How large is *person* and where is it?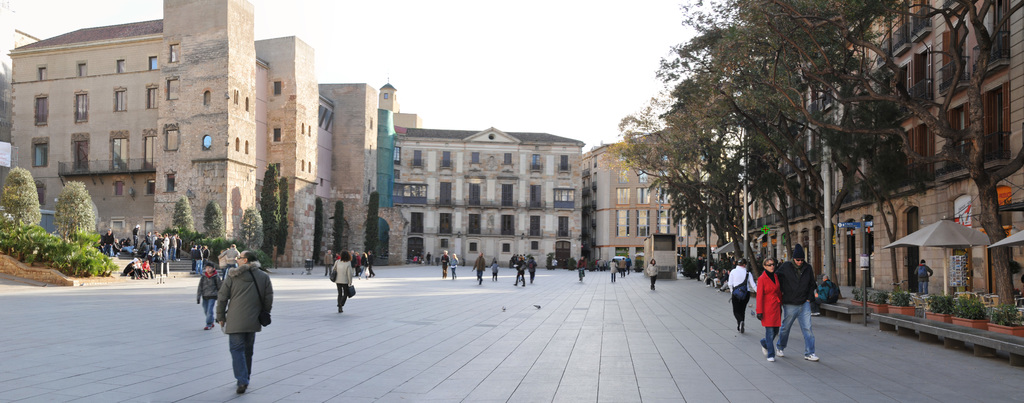
Bounding box: left=775, top=242, right=822, bottom=364.
